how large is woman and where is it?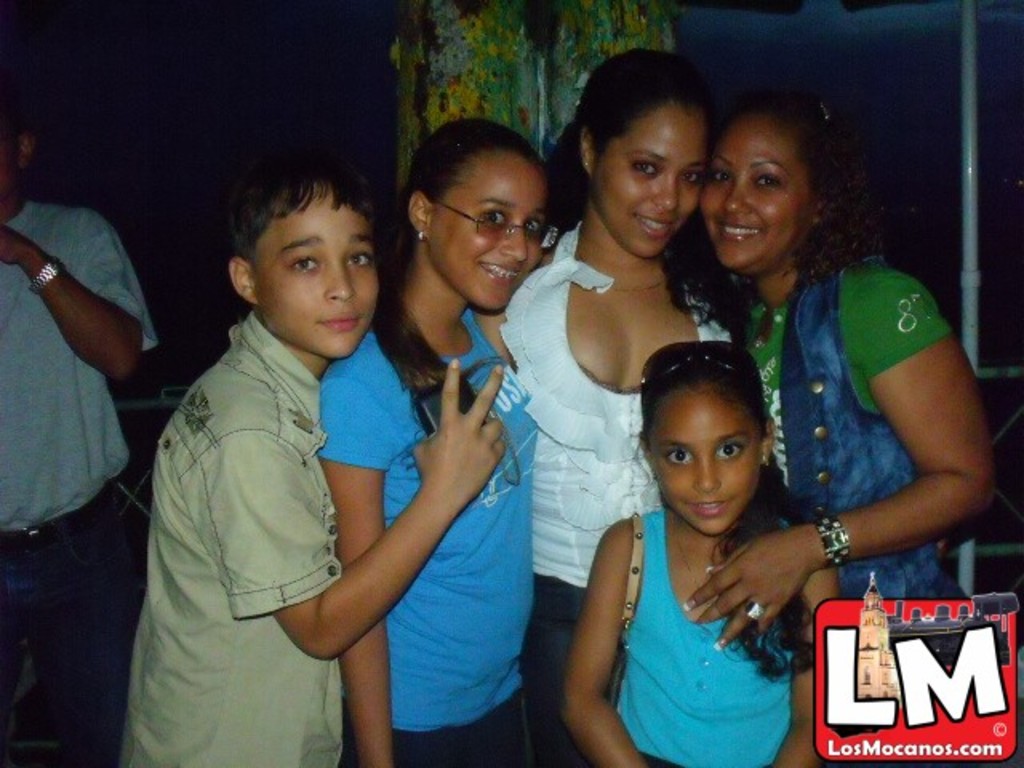
Bounding box: 469,45,731,766.
